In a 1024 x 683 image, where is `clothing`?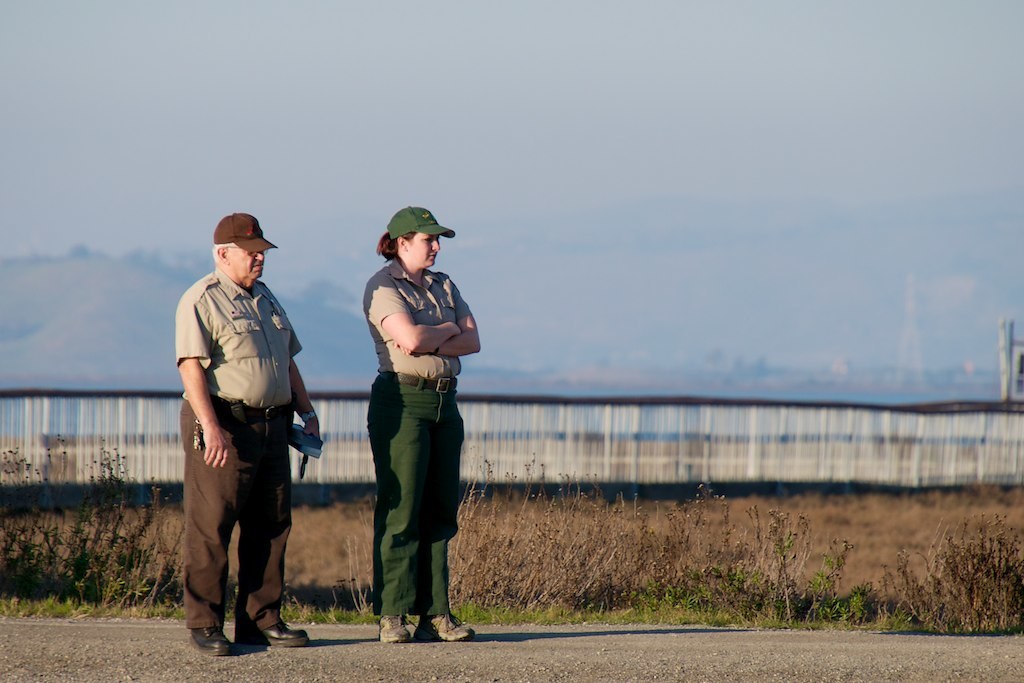
crop(179, 405, 296, 629).
